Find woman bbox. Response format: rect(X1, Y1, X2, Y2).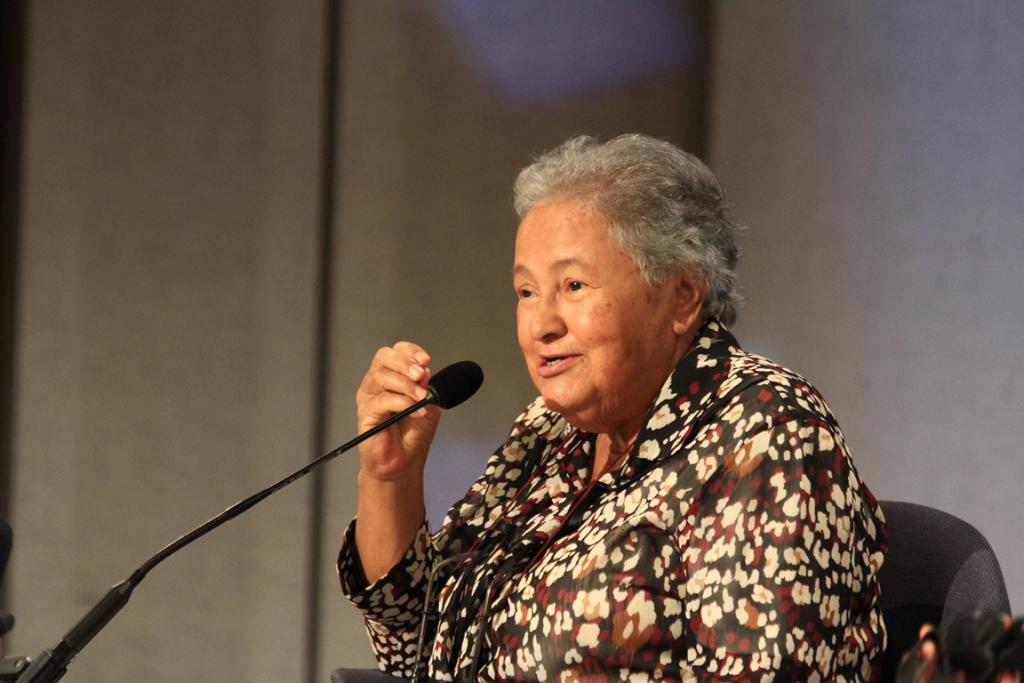
rect(282, 133, 915, 679).
